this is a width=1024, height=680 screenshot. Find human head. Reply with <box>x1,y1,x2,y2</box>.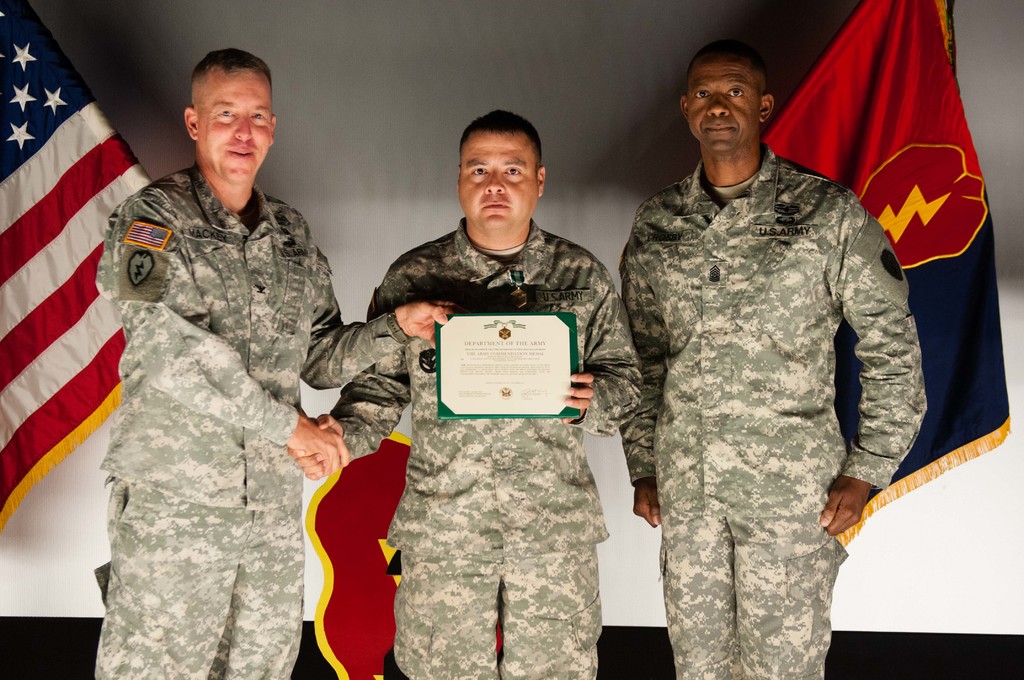
<box>459,113,544,234</box>.
